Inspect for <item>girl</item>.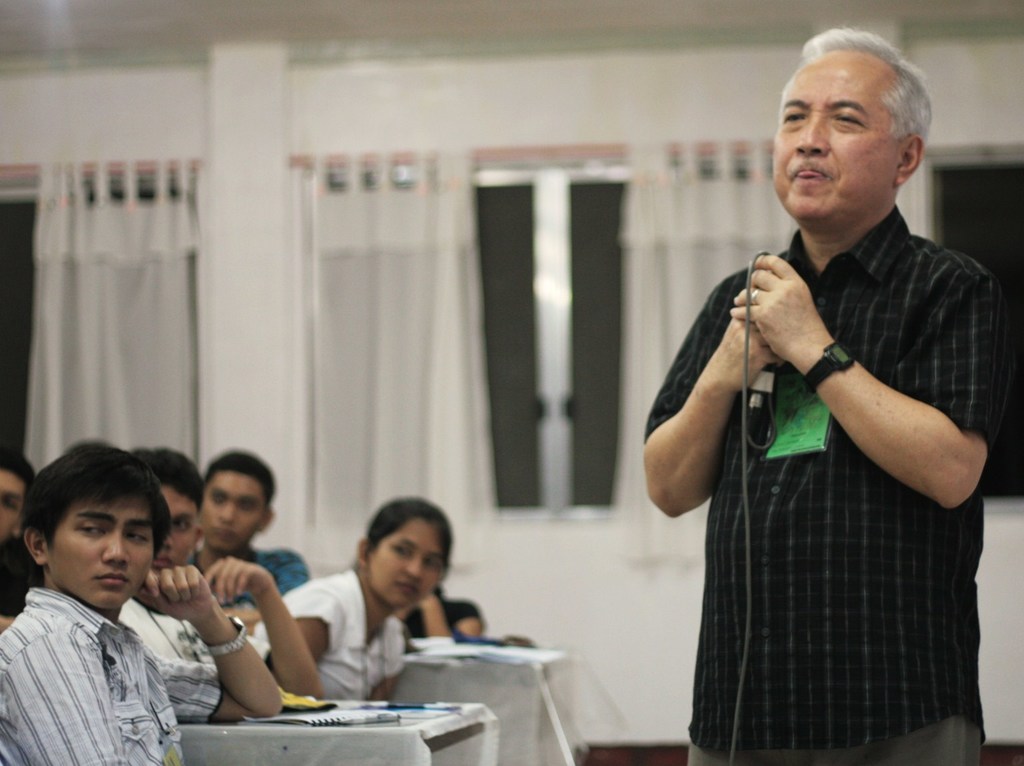
Inspection: [249, 498, 463, 693].
